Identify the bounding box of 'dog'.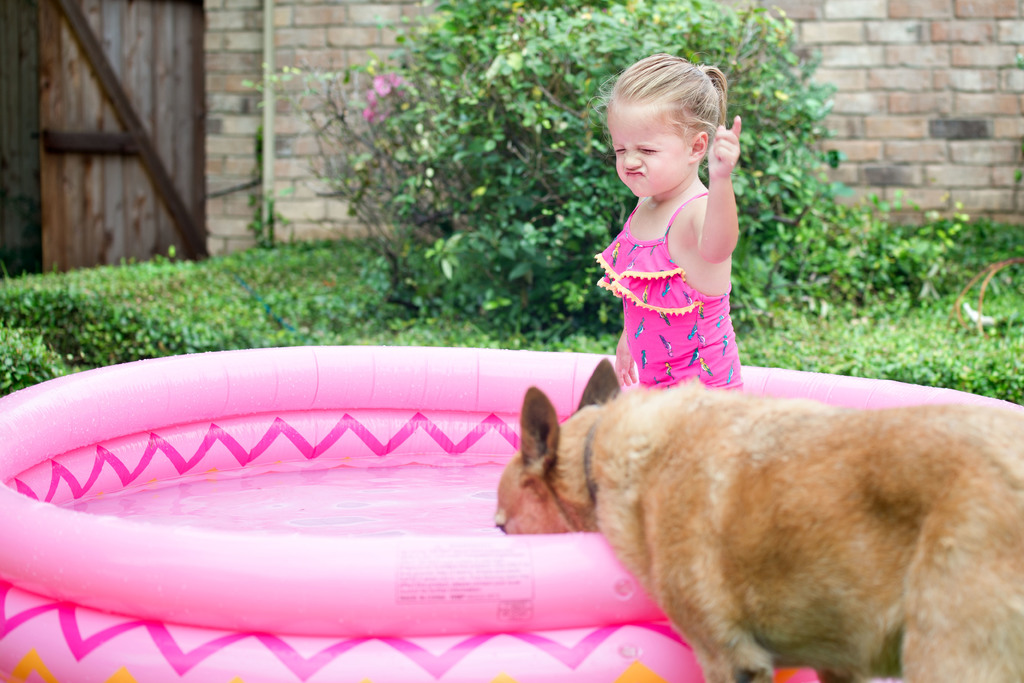
(493,358,1023,682).
